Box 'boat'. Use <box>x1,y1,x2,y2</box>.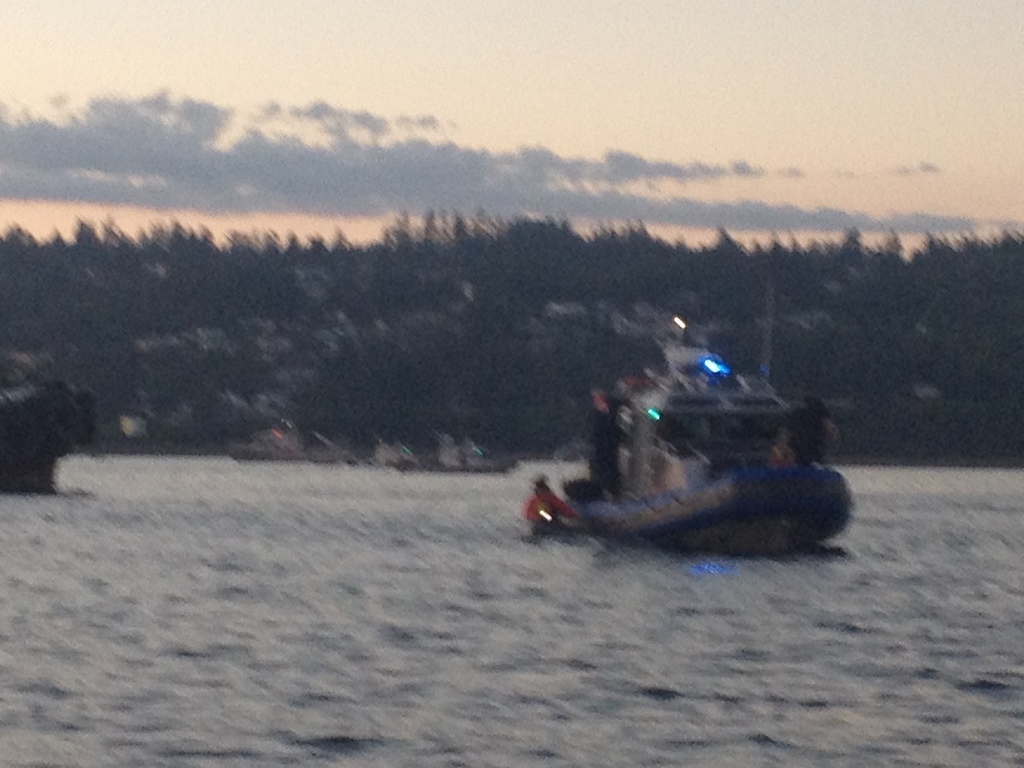
<box>490,328,867,566</box>.
